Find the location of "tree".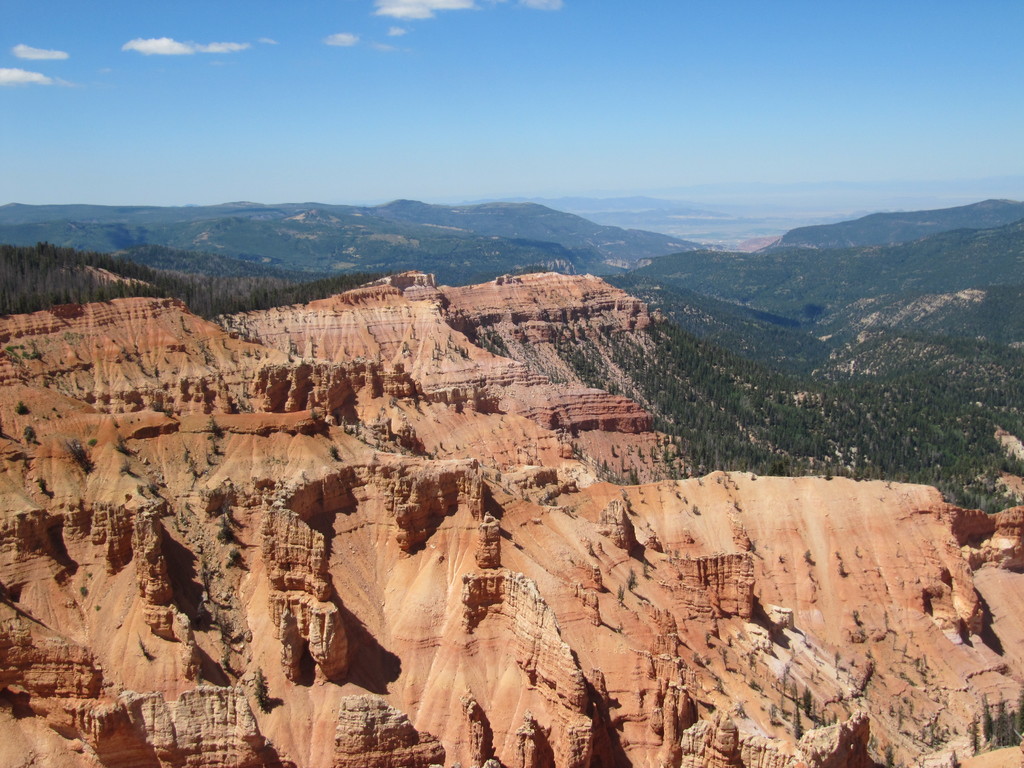
Location: rect(792, 700, 804, 740).
